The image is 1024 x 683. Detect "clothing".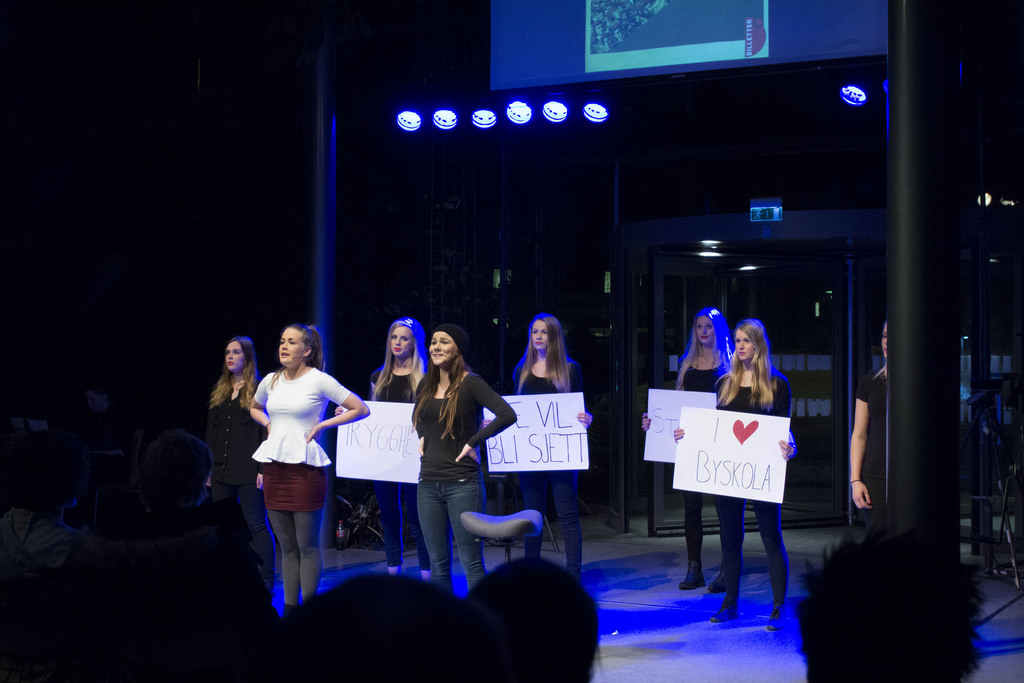
Detection: <box>254,371,344,537</box>.
